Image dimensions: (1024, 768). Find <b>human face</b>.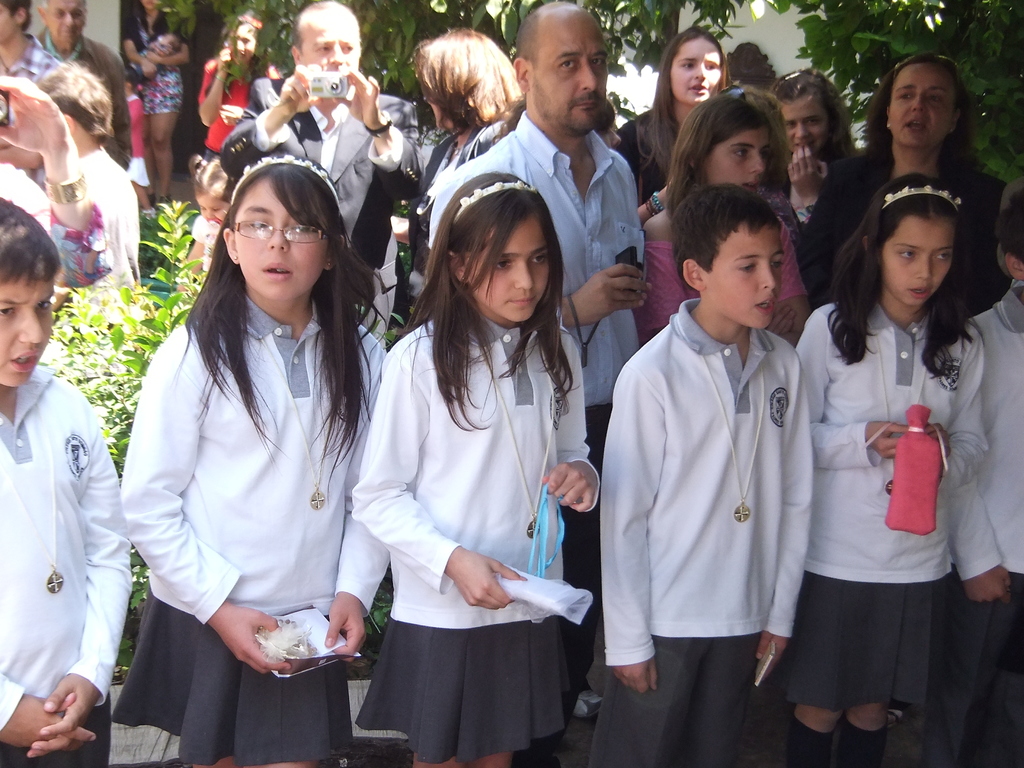
<bbox>884, 223, 956, 311</bbox>.
